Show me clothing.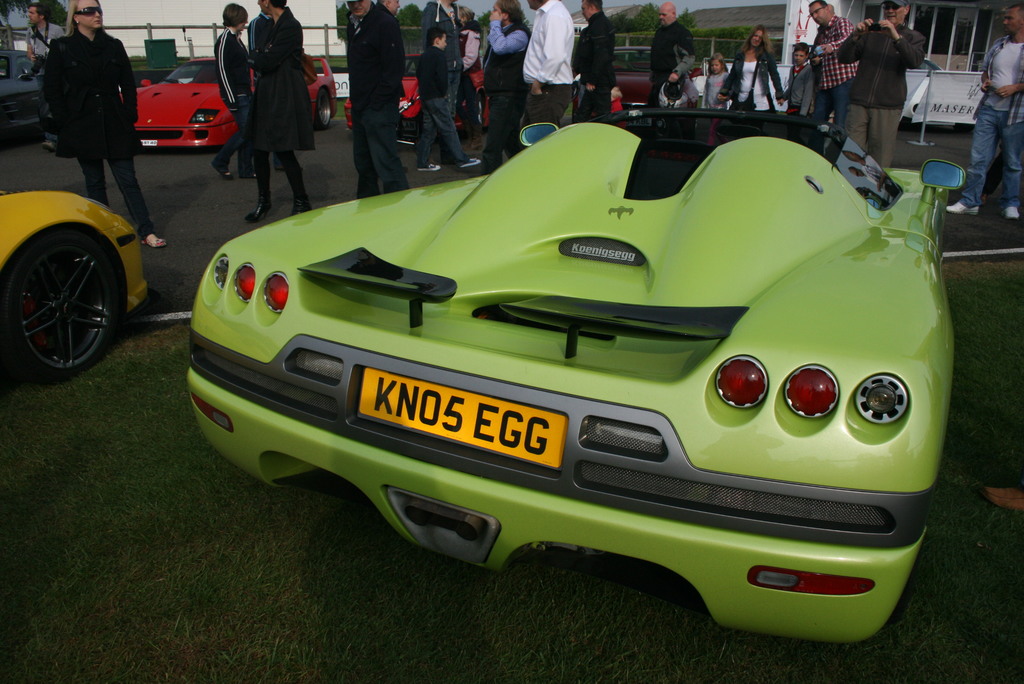
clothing is here: <region>456, 19, 479, 147</region>.
